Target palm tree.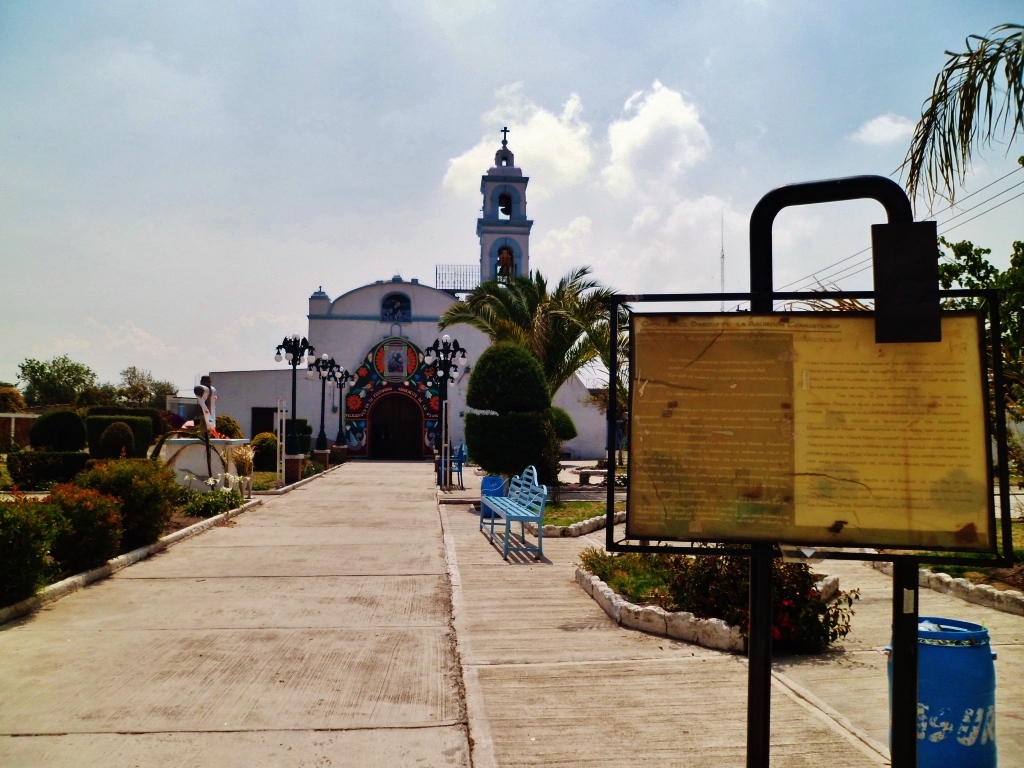
Target region: x1=428 y1=270 x2=633 y2=455.
